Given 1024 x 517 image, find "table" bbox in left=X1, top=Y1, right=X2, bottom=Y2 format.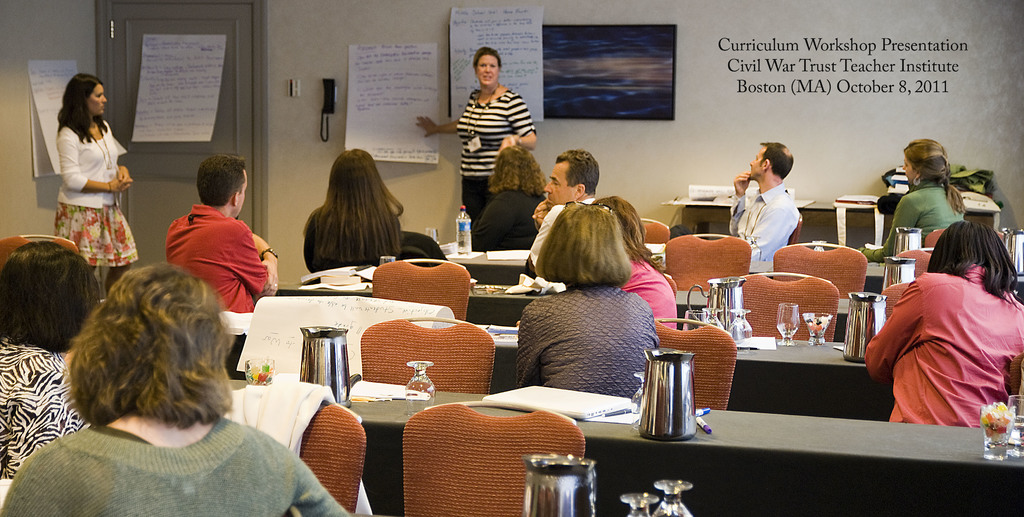
left=223, top=308, right=892, bottom=423.
